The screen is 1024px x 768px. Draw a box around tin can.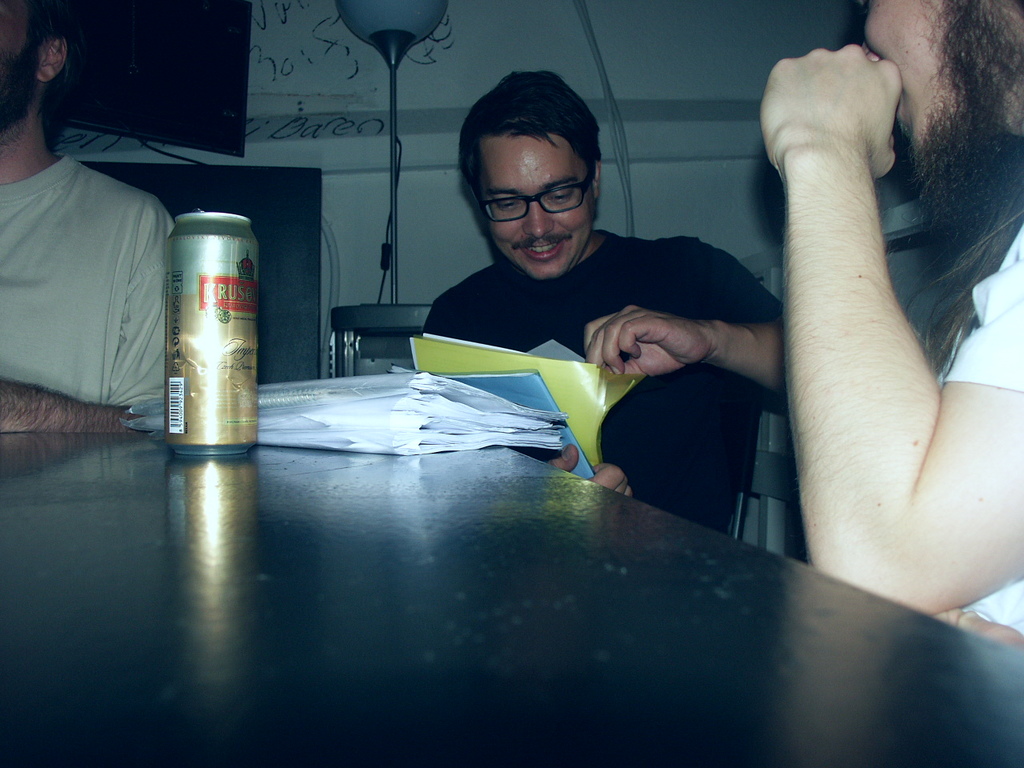
[x1=162, y1=210, x2=265, y2=465].
